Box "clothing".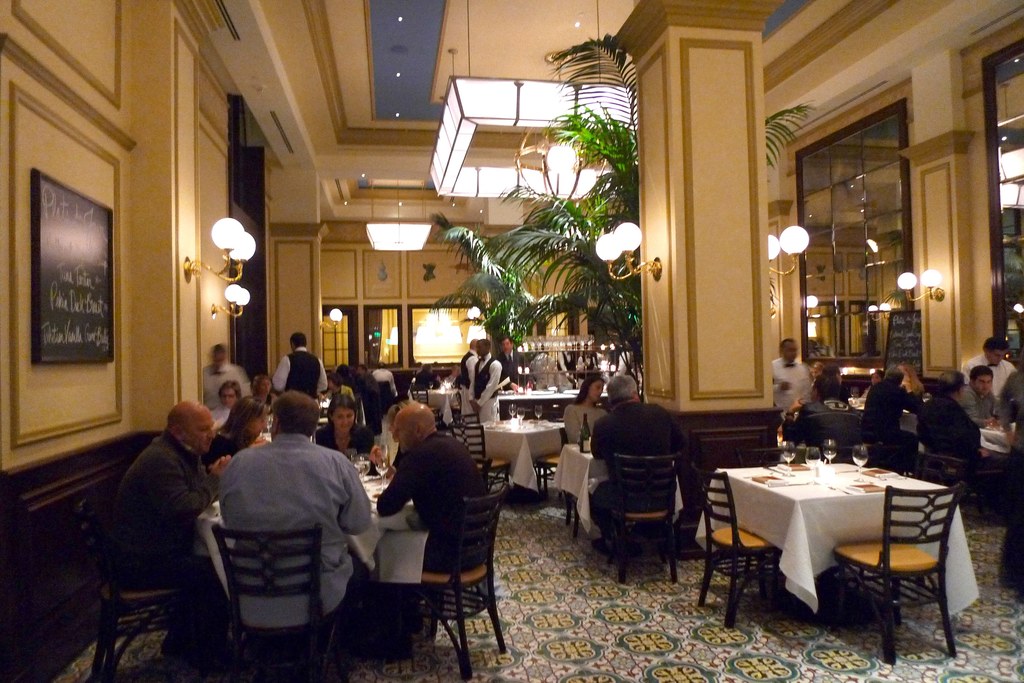
bbox=[820, 366, 863, 410].
